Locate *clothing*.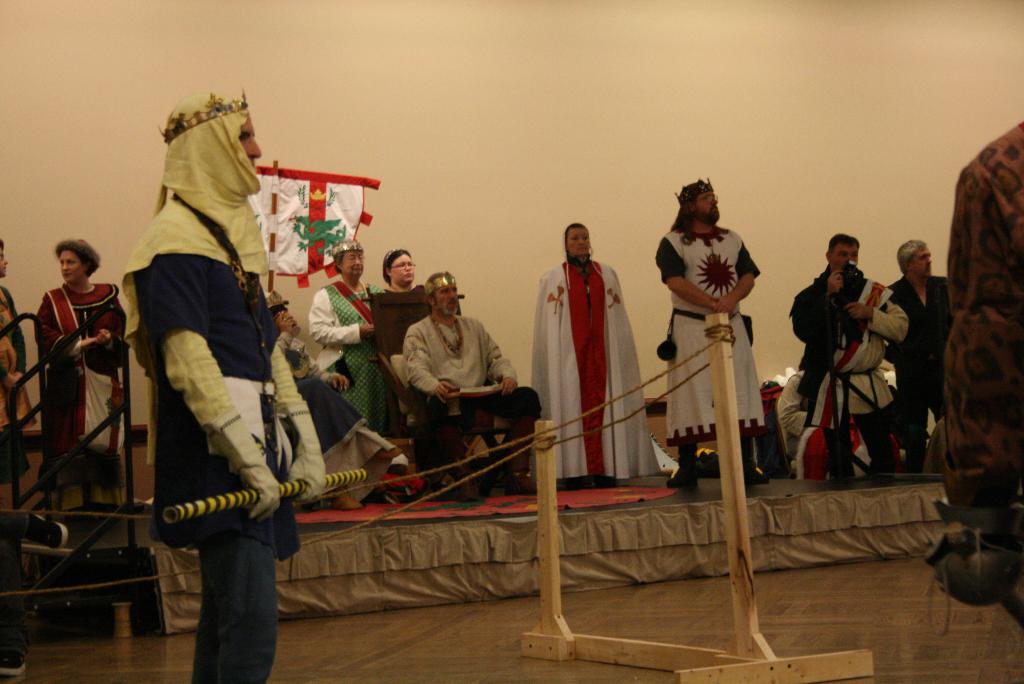
Bounding box: box(790, 262, 908, 466).
